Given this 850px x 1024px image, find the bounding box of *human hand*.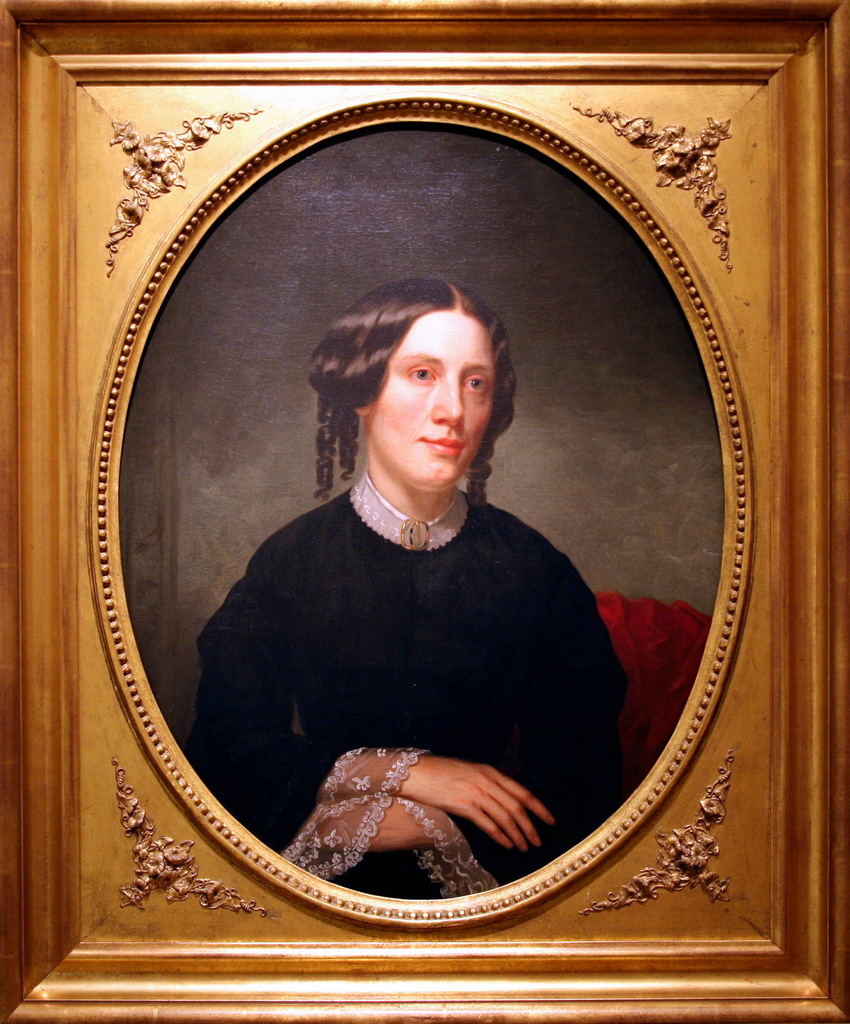
box(392, 757, 551, 845).
